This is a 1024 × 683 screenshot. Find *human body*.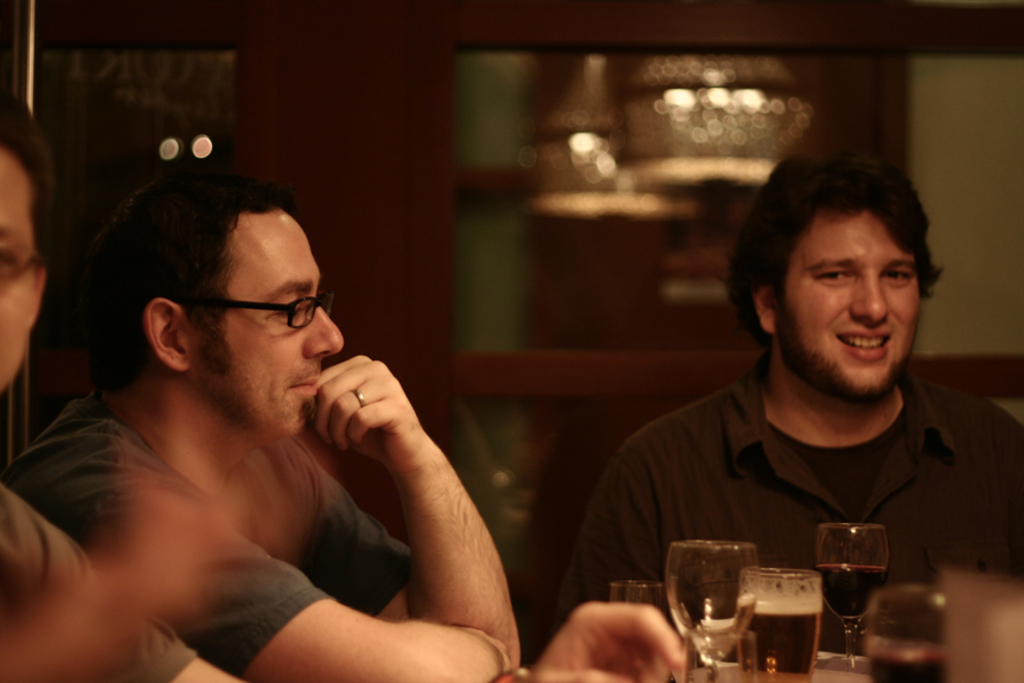
Bounding box: {"left": 568, "top": 154, "right": 1023, "bottom": 627}.
